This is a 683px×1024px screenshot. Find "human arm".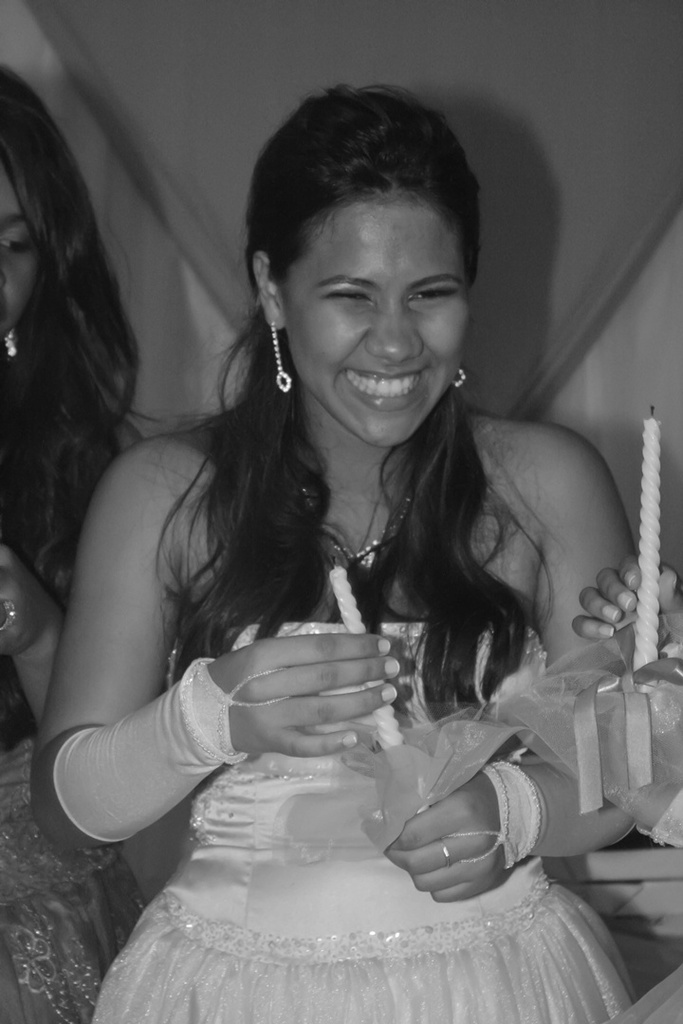
Bounding box: 573, 552, 682, 674.
